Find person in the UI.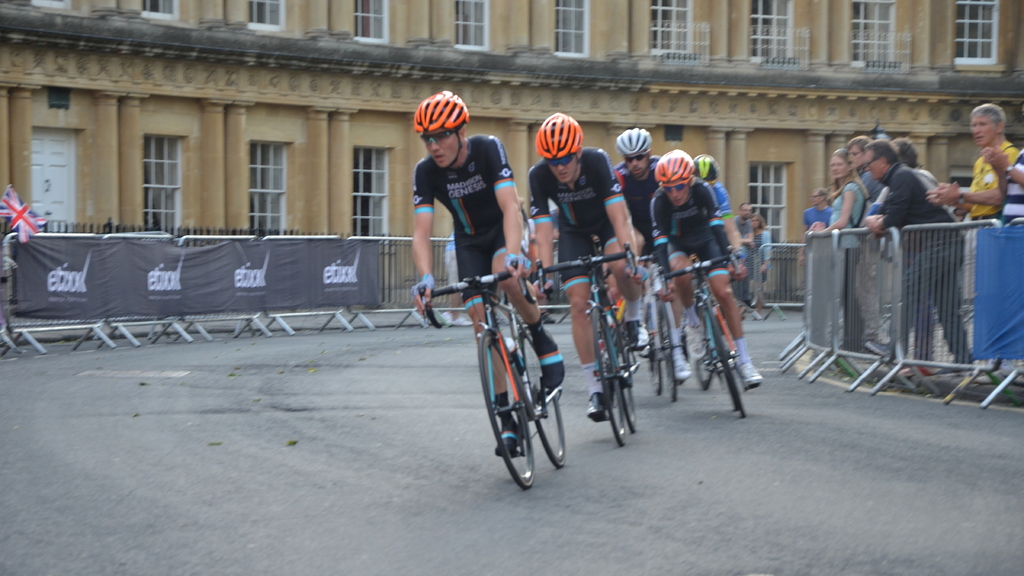
UI element at bbox(405, 83, 569, 465).
